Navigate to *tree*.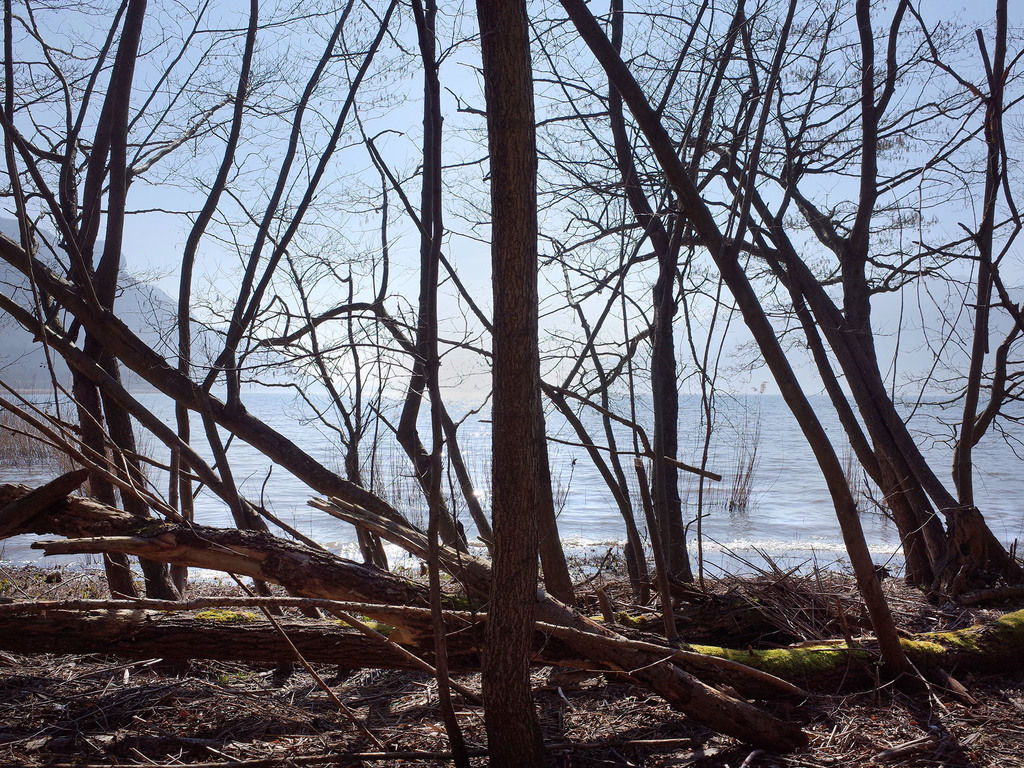
Navigation target: l=474, t=0, r=550, b=767.
